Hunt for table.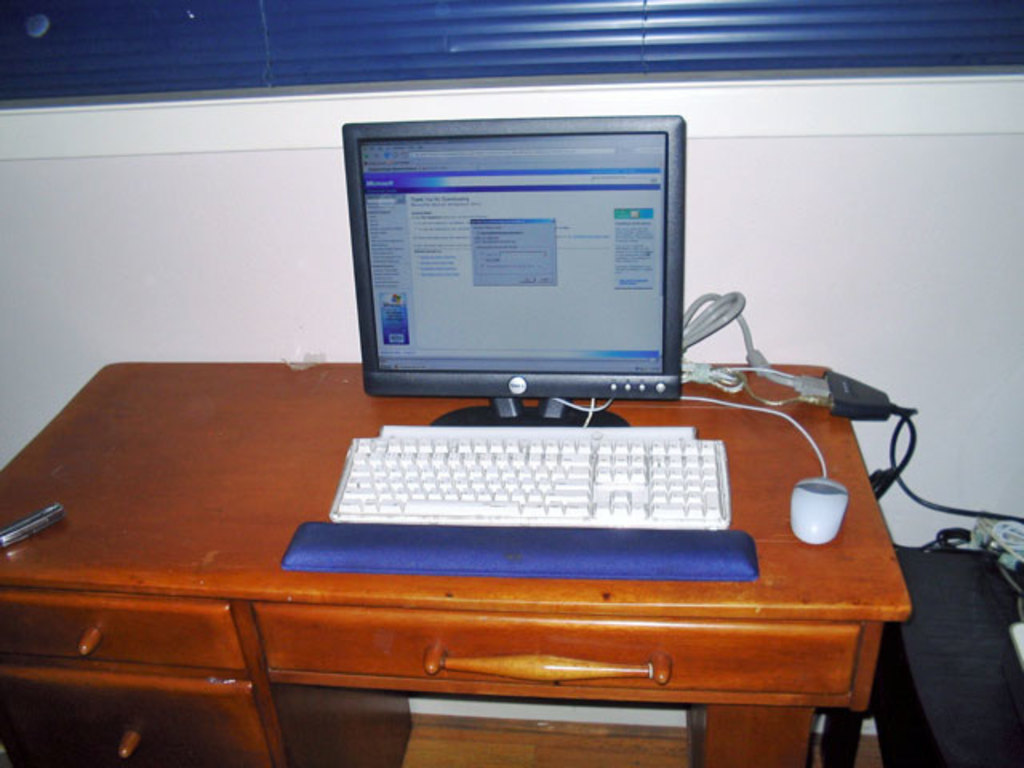
Hunted down at 0, 357, 917, 766.
